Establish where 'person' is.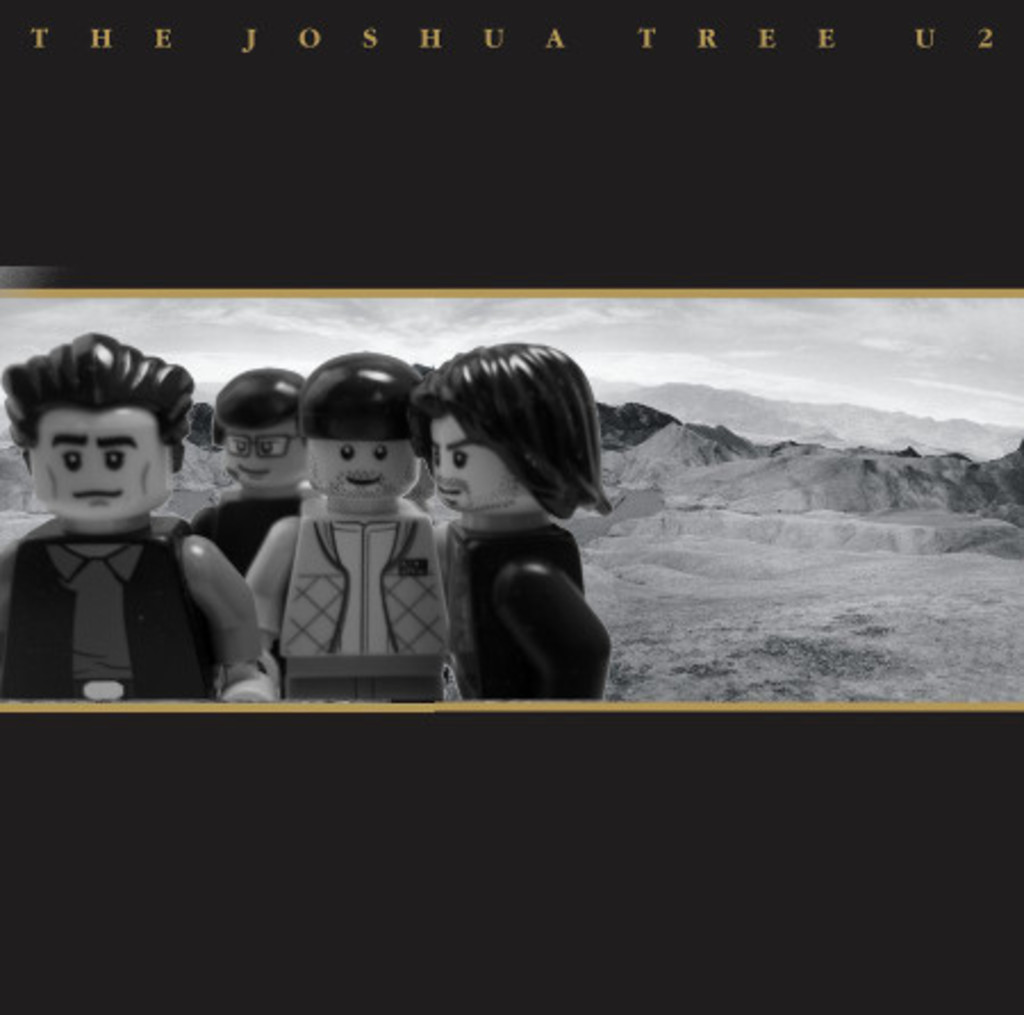
Established at region(246, 350, 448, 703).
